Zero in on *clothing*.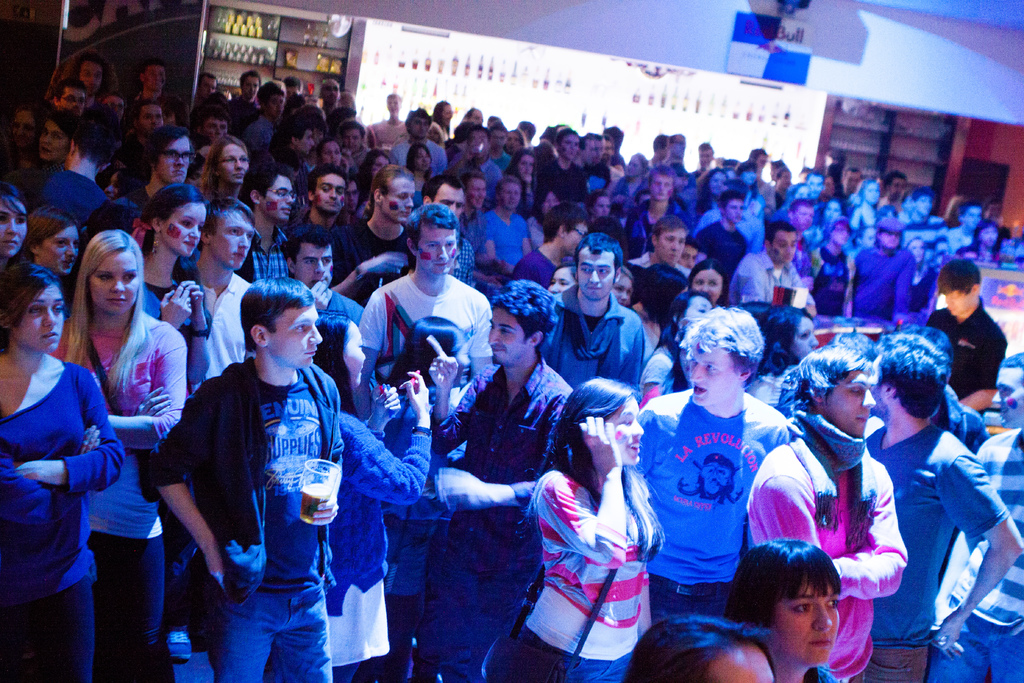
Zeroed in: crop(337, 407, 440, 579).
